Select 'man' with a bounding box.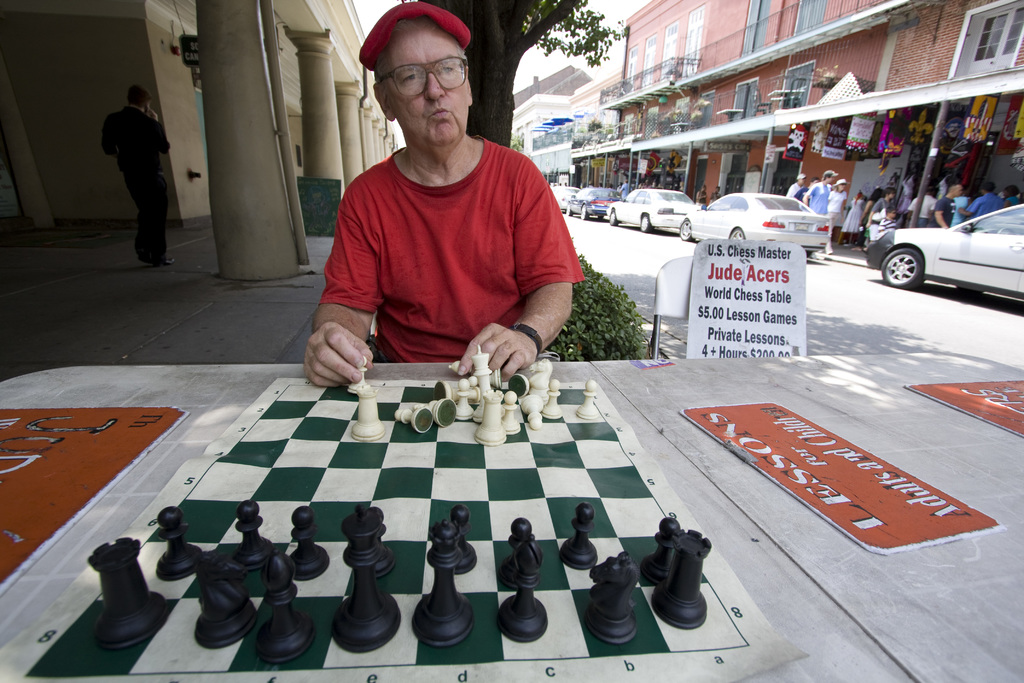
(966, 188, 1000, 216).
